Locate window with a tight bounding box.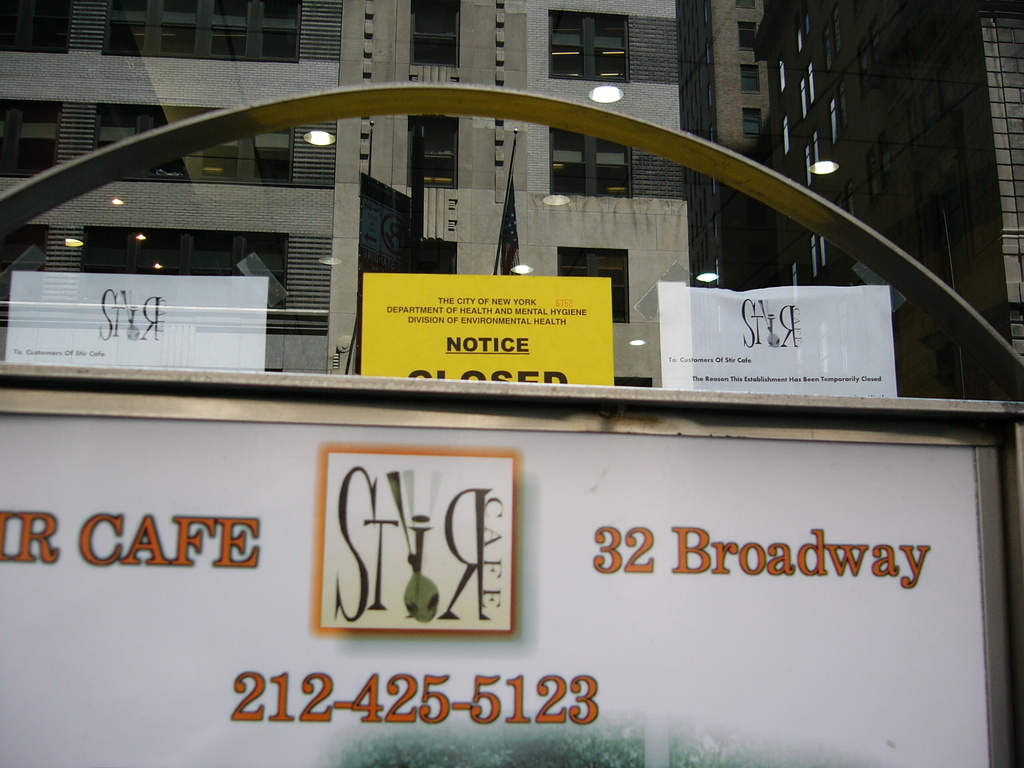
<region>739, 1, 750, 3</region>.
